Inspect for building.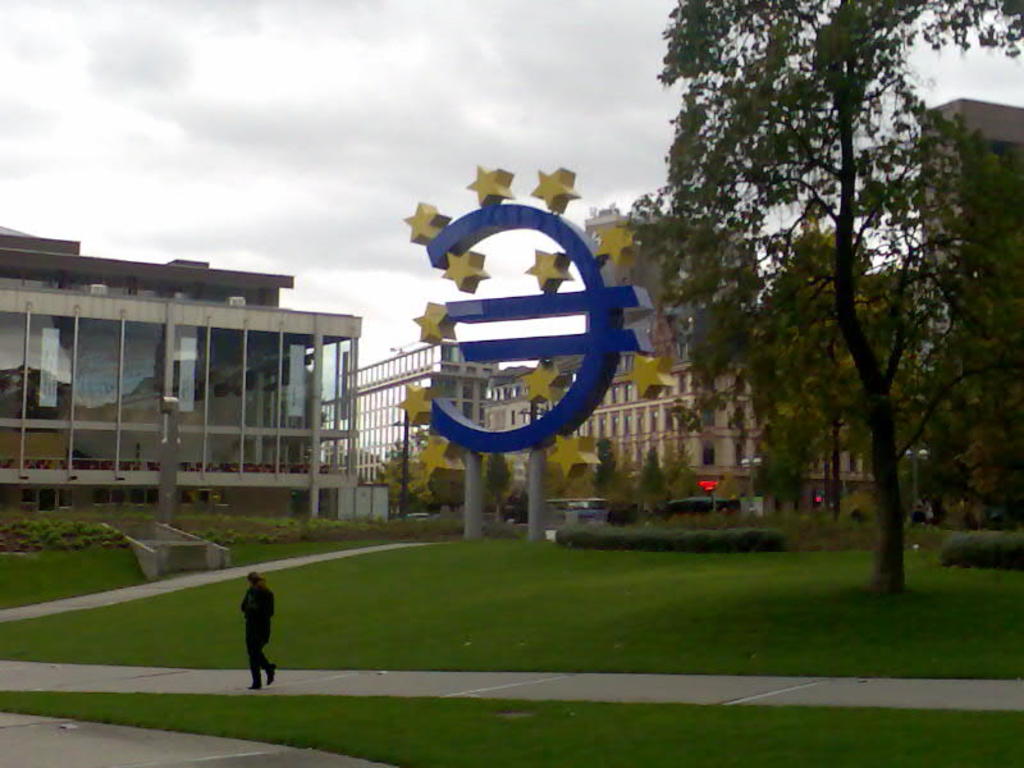
Inspection: locate(323, 340, 498, 484).
